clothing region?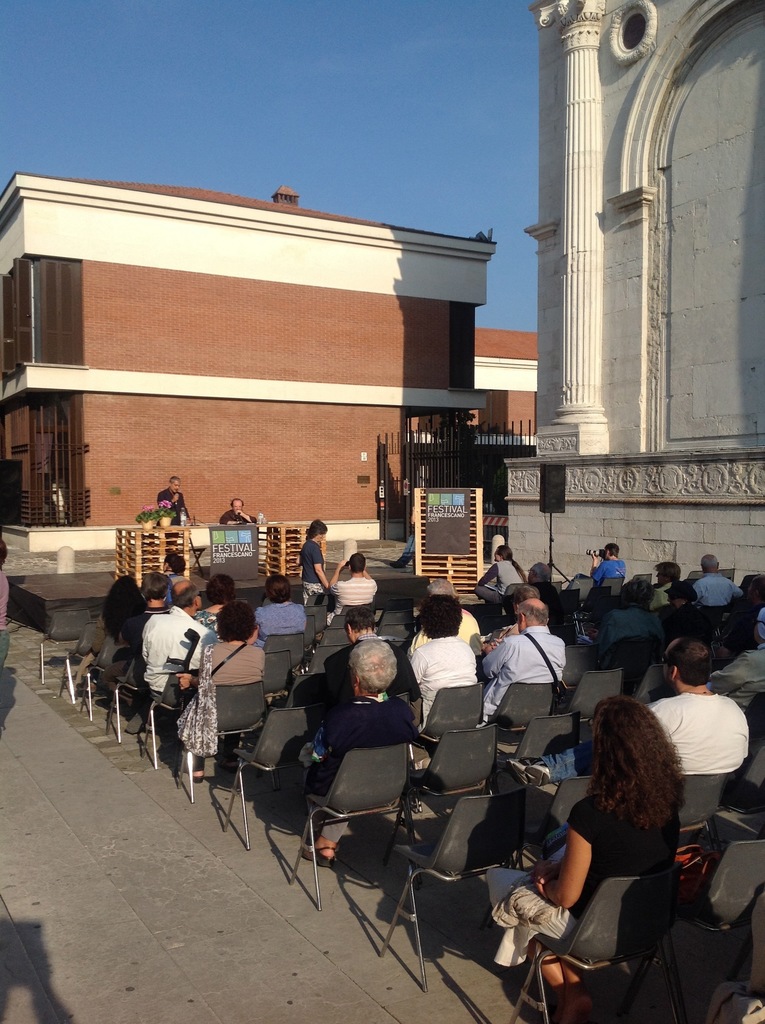
[298,541,326,604]
